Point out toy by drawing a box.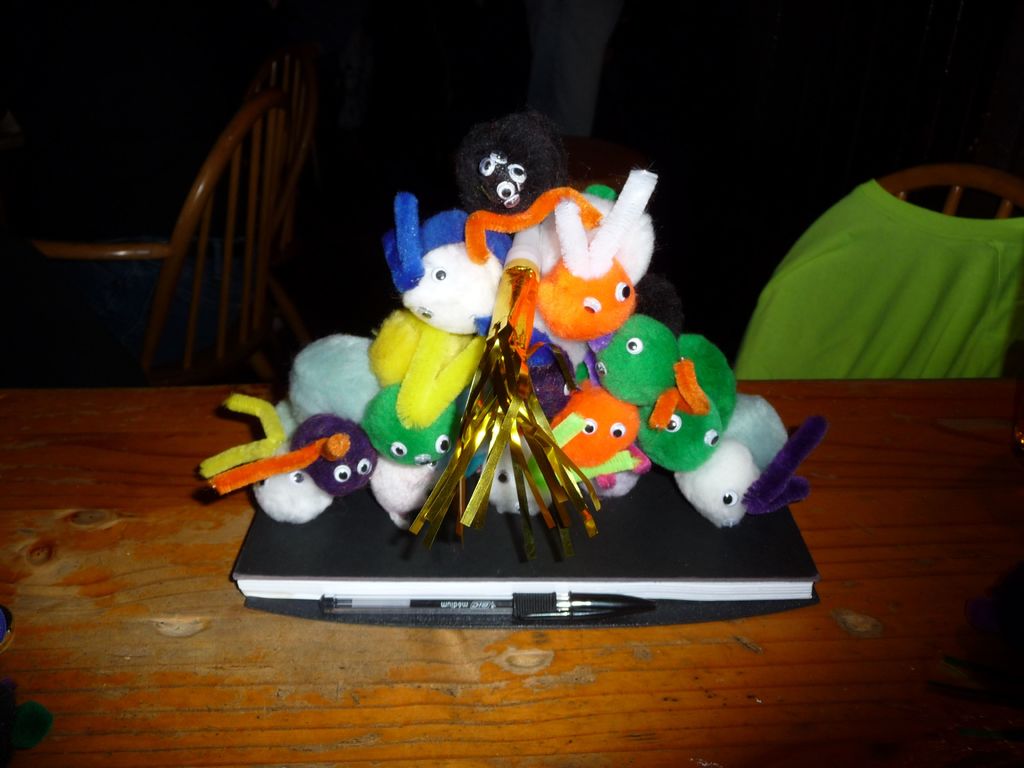
(543,379,641,467).
